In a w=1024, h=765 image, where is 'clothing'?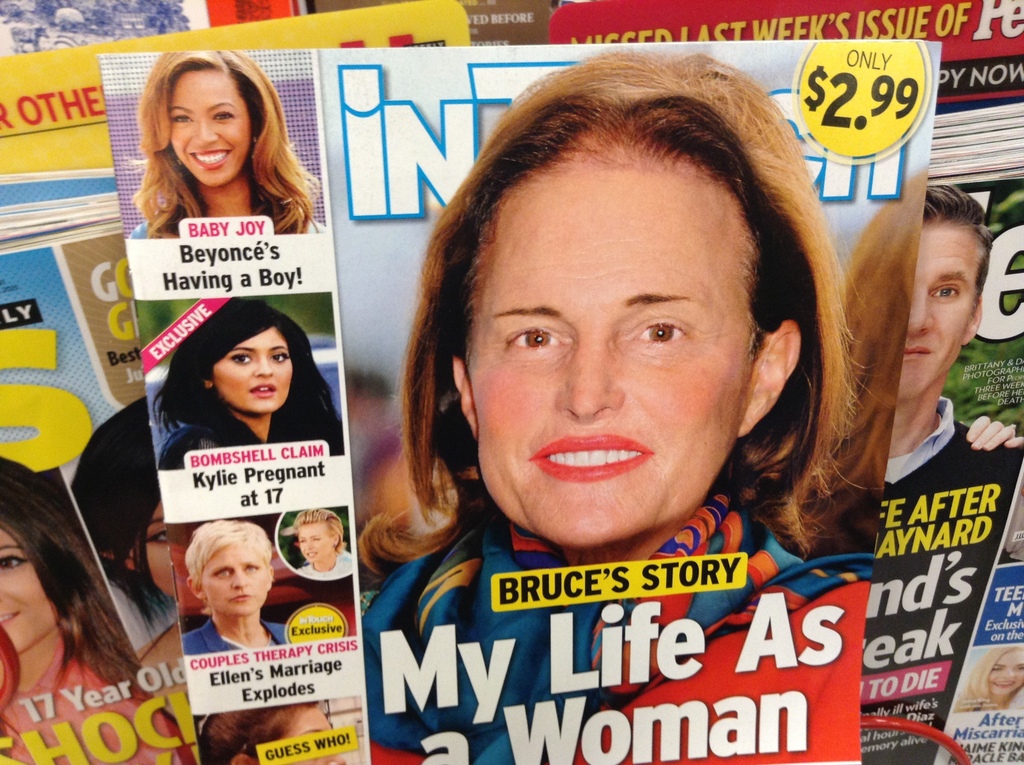
<box>300,551,355,575</box>.
